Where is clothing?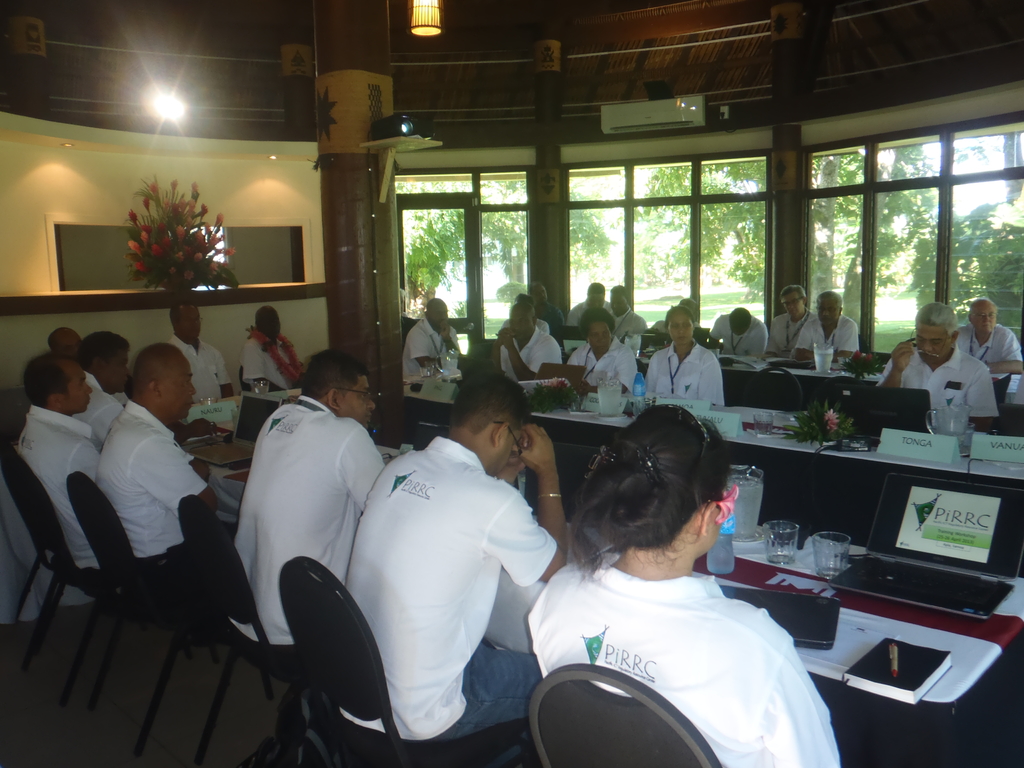
(left=227, top=394, right=386, bottom=657).
